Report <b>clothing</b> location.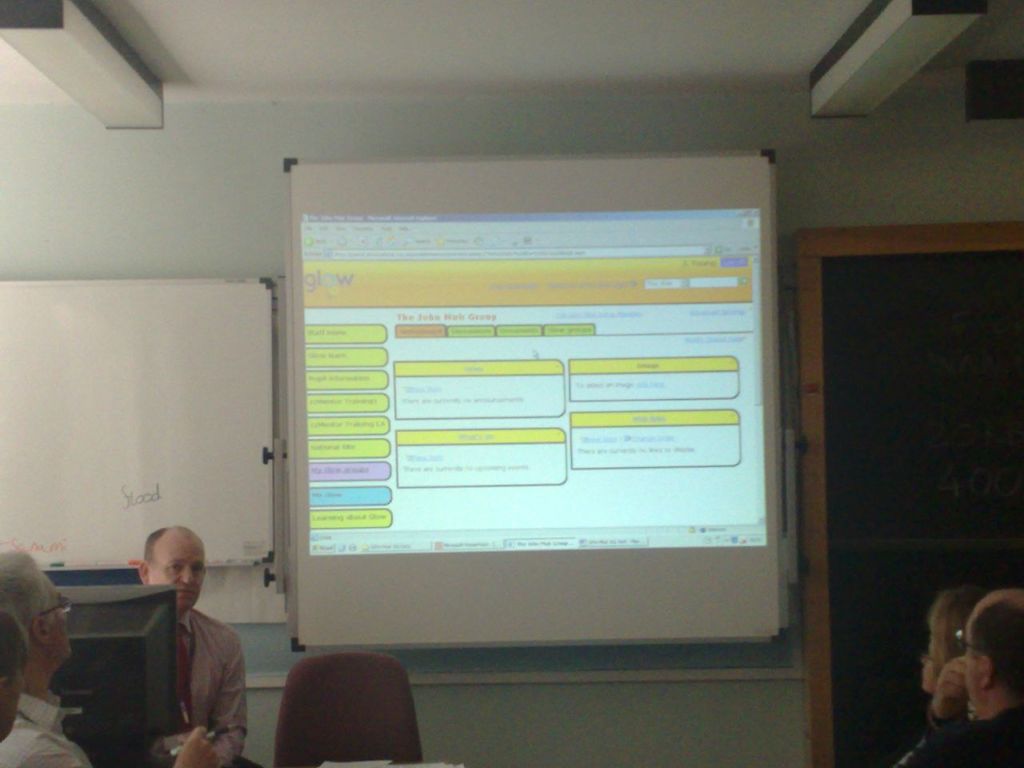
Report: (x1=0, y1=686, x2=90, y2=767).
